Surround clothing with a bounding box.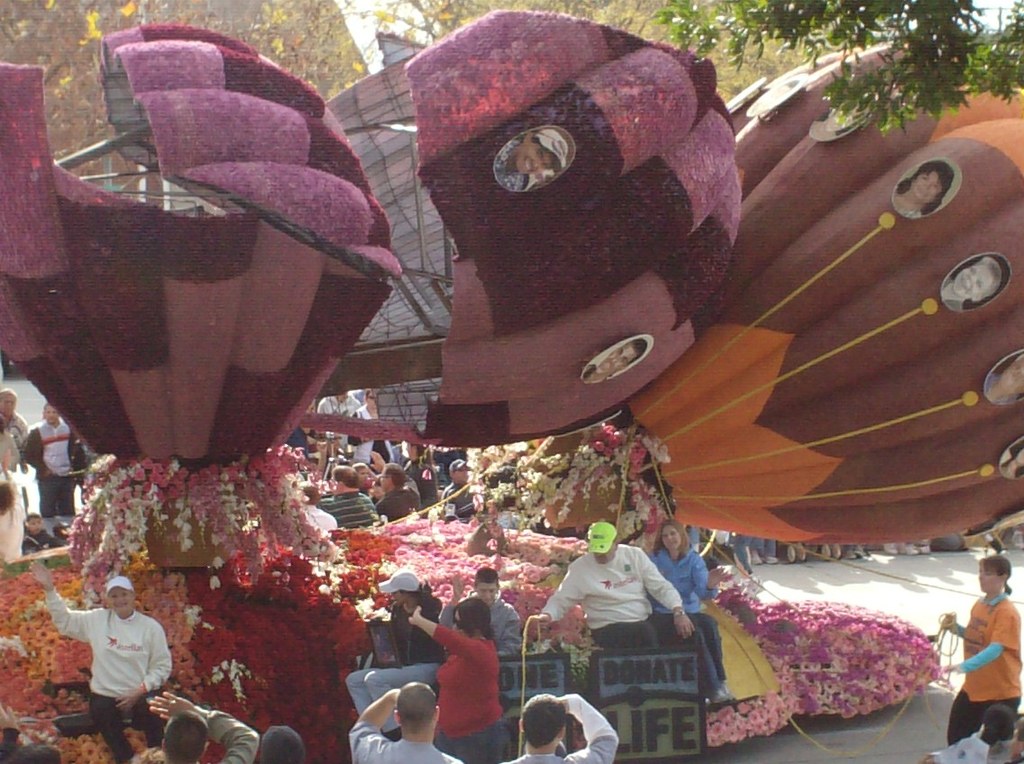
(left=344, top=400, right=400, bottom=463).
